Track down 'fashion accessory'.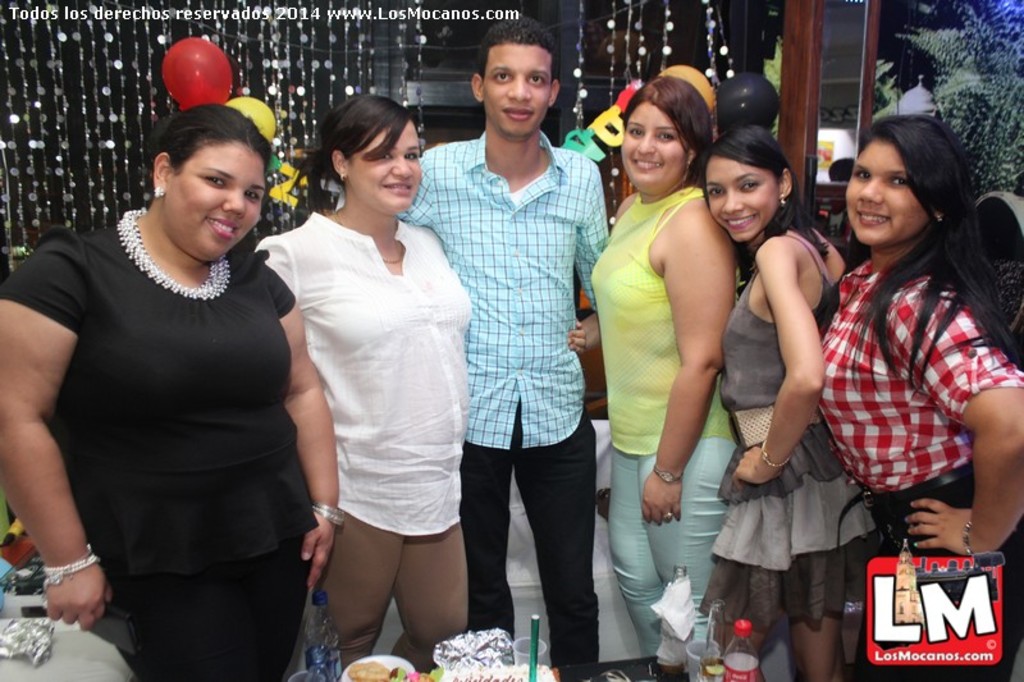
Tracked to x1=662 y1=509 x2=677 y2=527.
